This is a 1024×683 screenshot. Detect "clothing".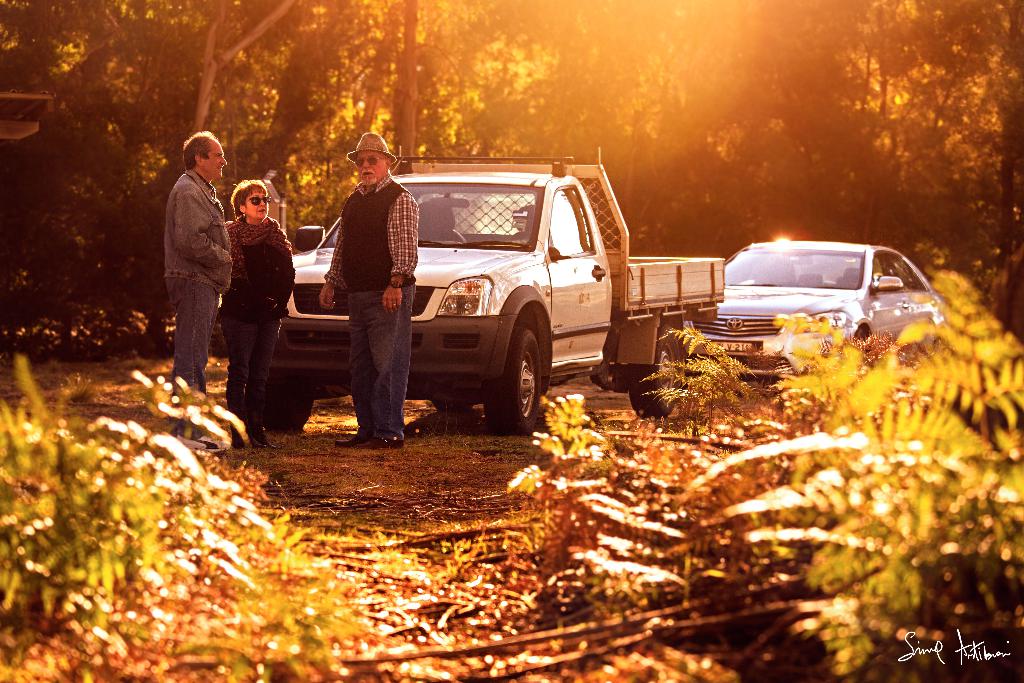
locate(227, 210, 294, 327).
